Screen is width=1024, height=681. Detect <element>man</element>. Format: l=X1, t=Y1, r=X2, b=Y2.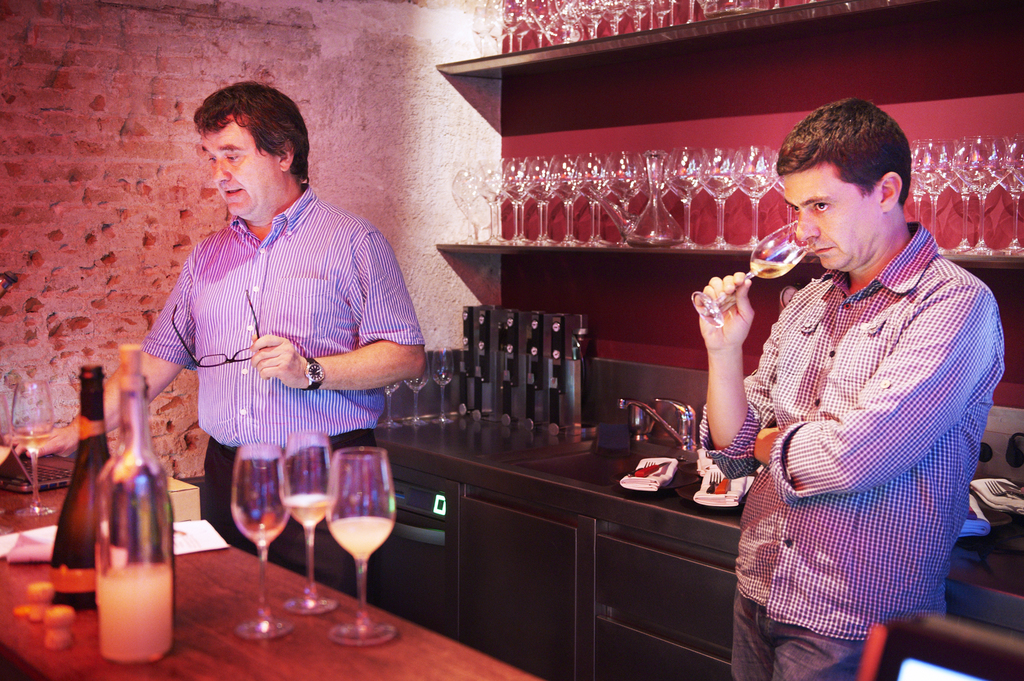
l=132, t=89, r=420, b=565.
